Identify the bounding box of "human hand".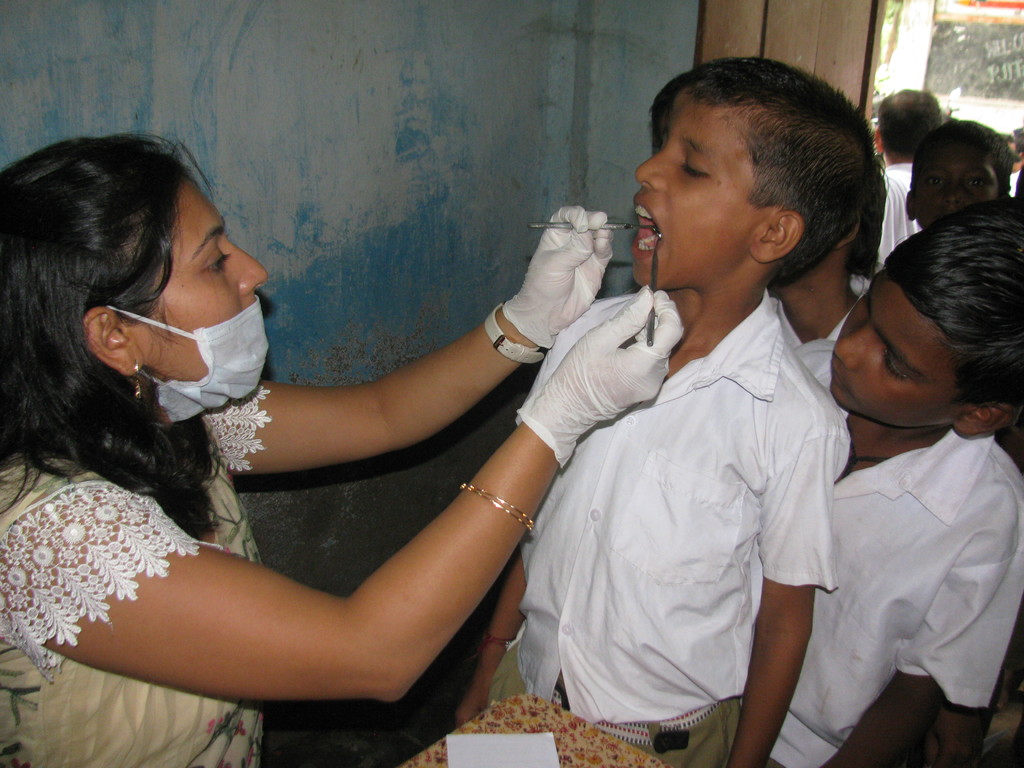
l=529, t=286, r=684, b=445.
